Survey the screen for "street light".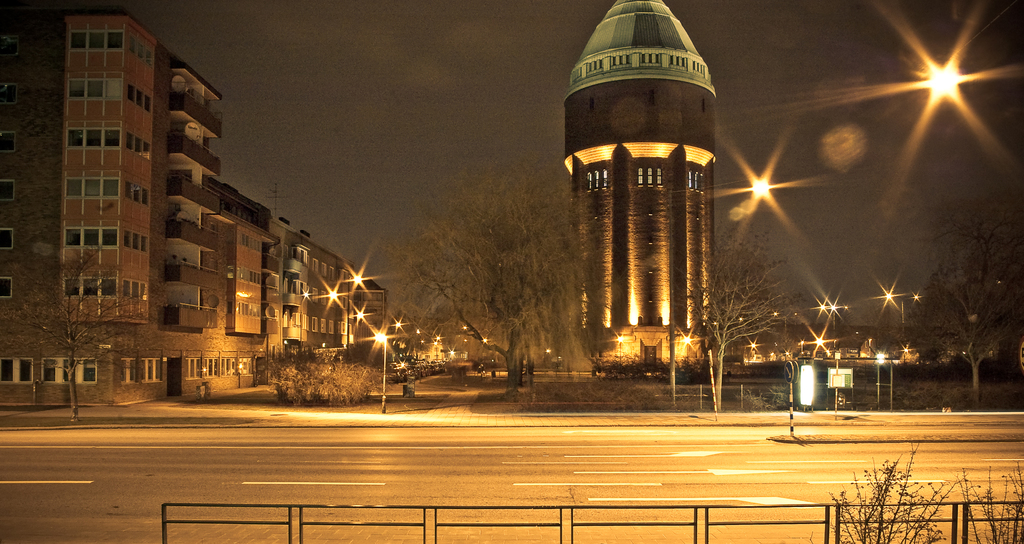
Survey found: box=[821, 298, 847, 336].
